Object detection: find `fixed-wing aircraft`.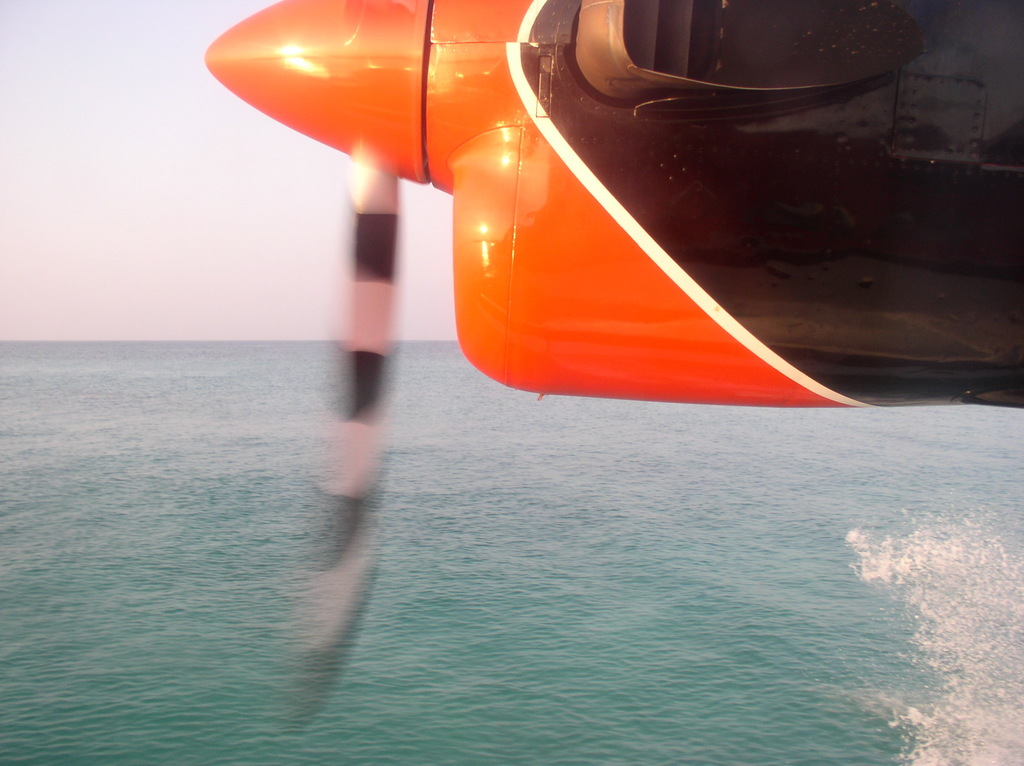
pyautogui.locateOnScreen(203, 0, 1023, 716).
